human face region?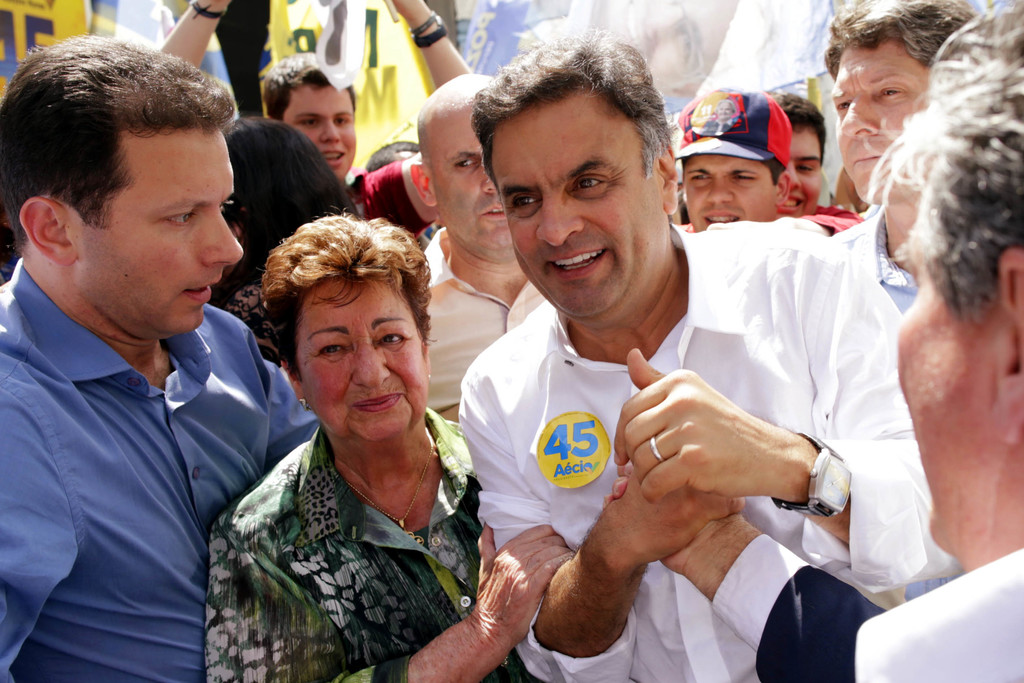
bbox=(90, 126, 242, 340)
